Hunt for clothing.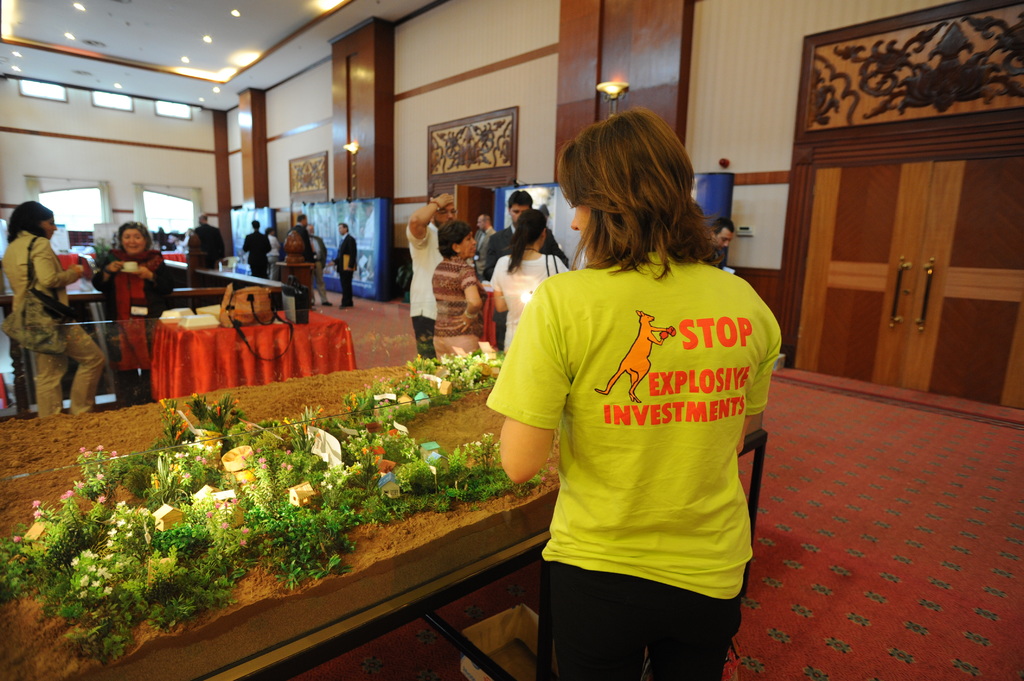
Hunted down at l=97, t=237, r=172, b=386.
